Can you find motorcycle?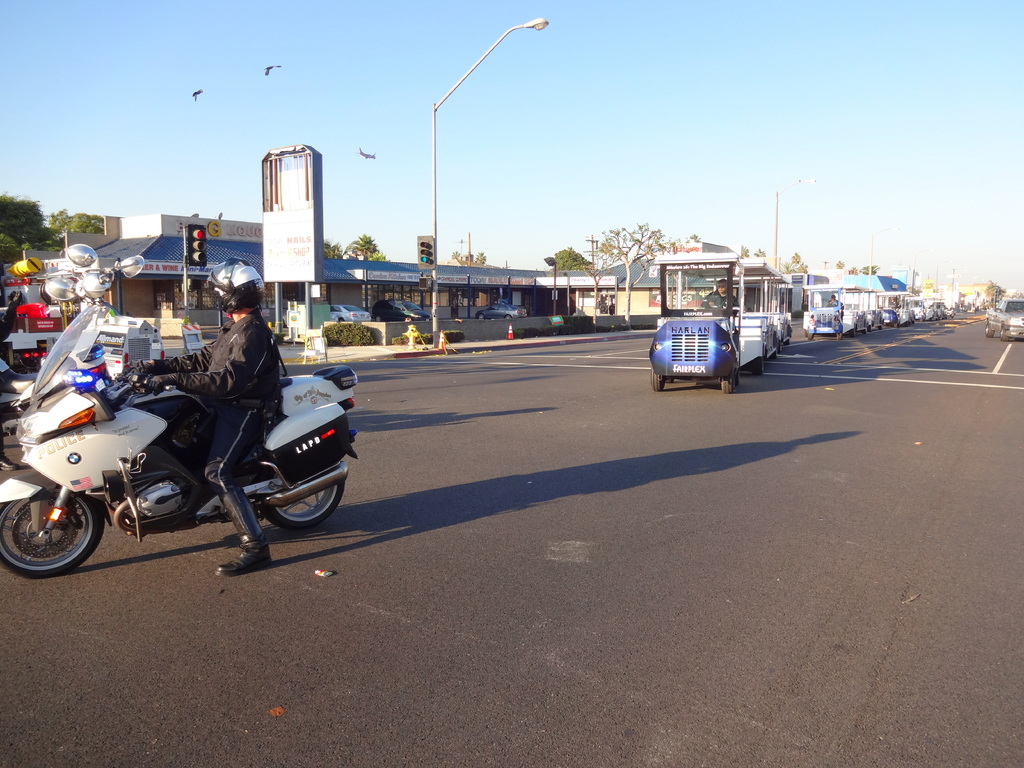
Yes, bounding box: {"left": 0, "top": 303, "right": 361, "bottom": 583}.
